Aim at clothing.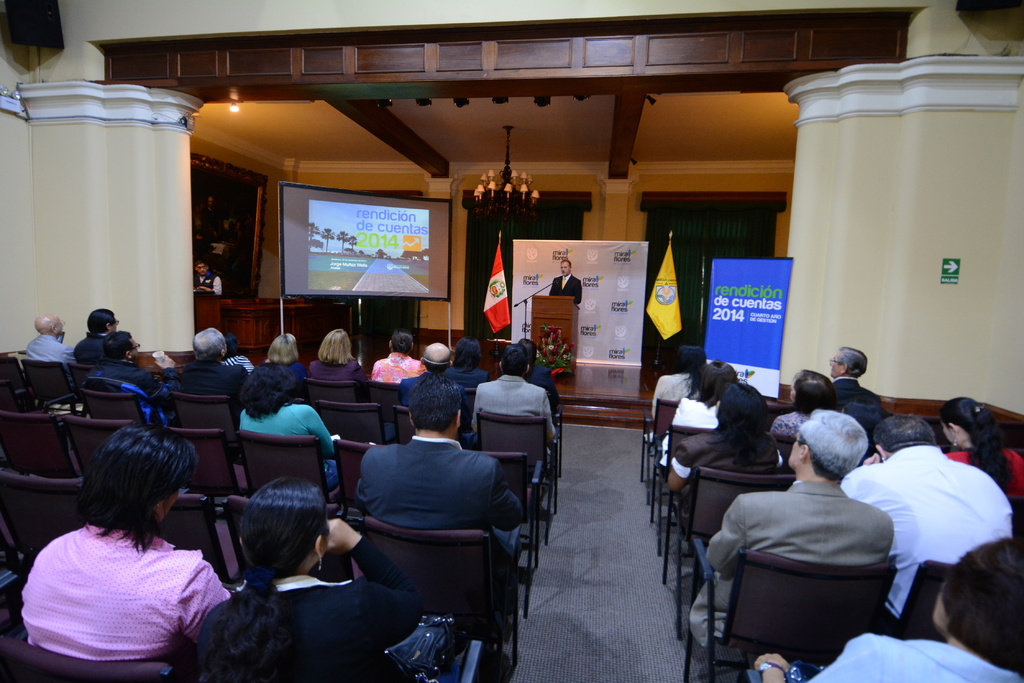
Aimed at rect(163, 359, 278, 406).
